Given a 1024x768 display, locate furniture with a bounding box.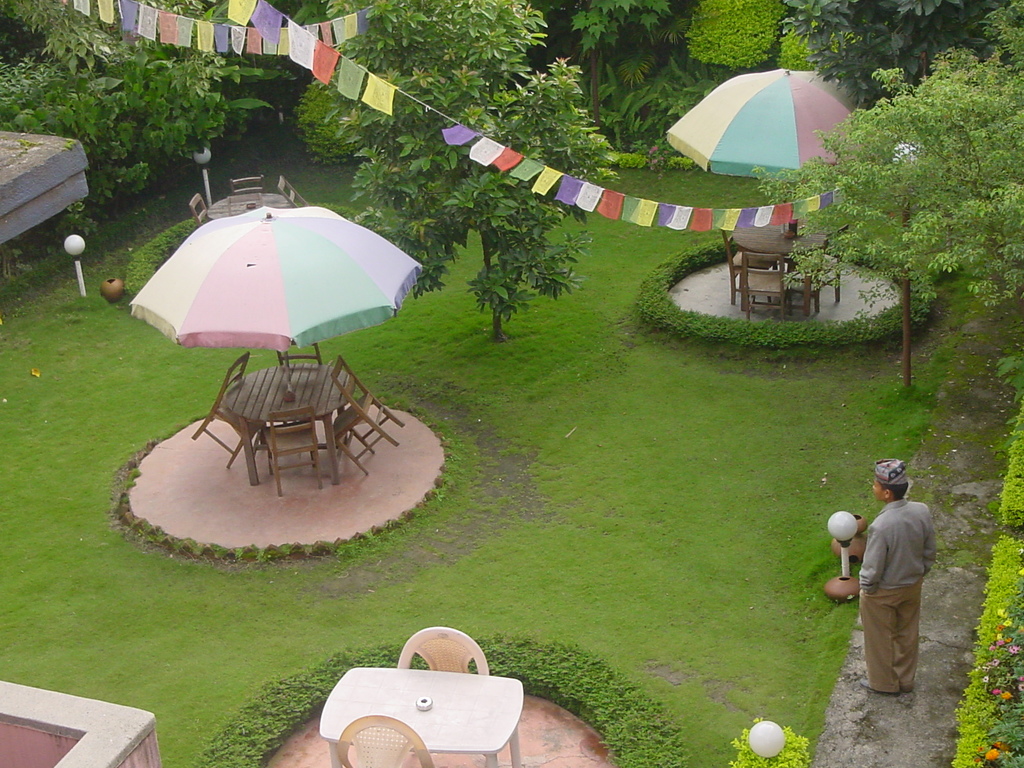
Located: [x1=335, y1=355, x2=405, y2=477].
